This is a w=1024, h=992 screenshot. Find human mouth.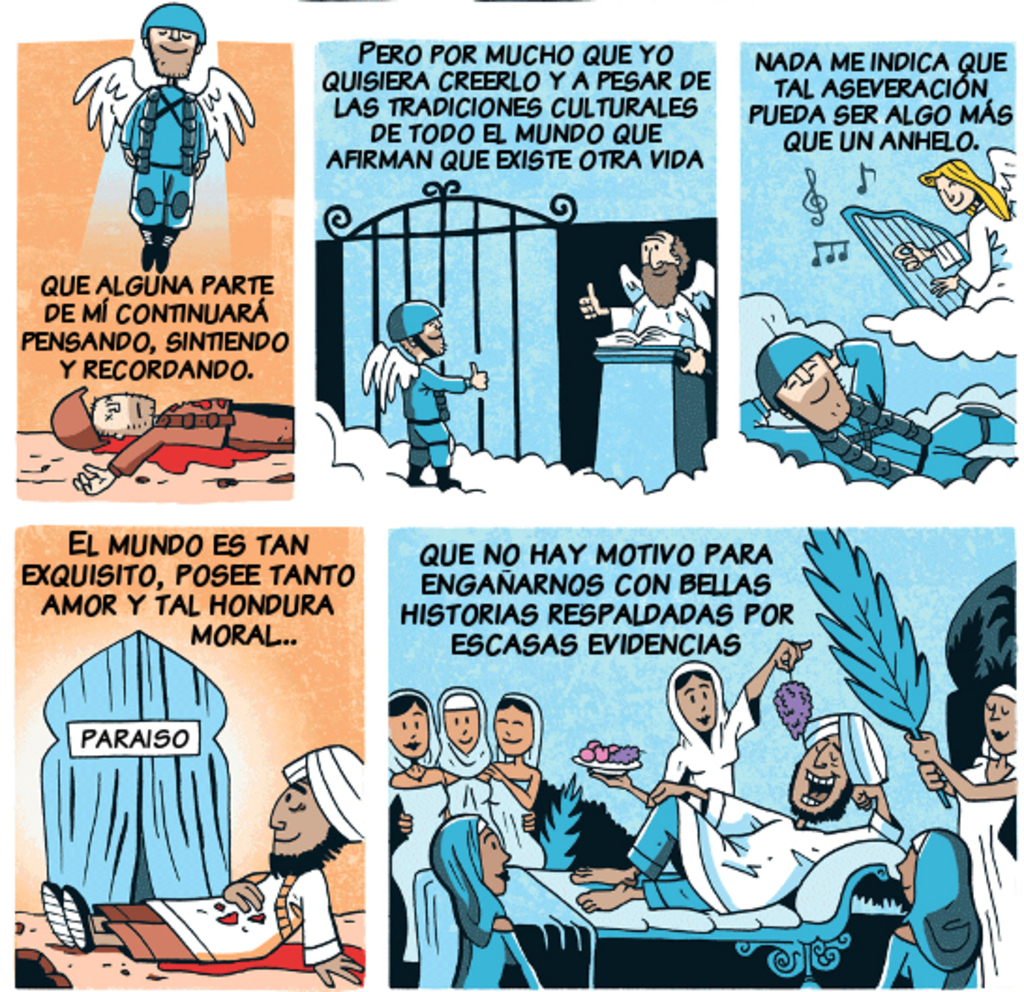
Bounding box: left=694, top=713, right=713, bottom=726.
